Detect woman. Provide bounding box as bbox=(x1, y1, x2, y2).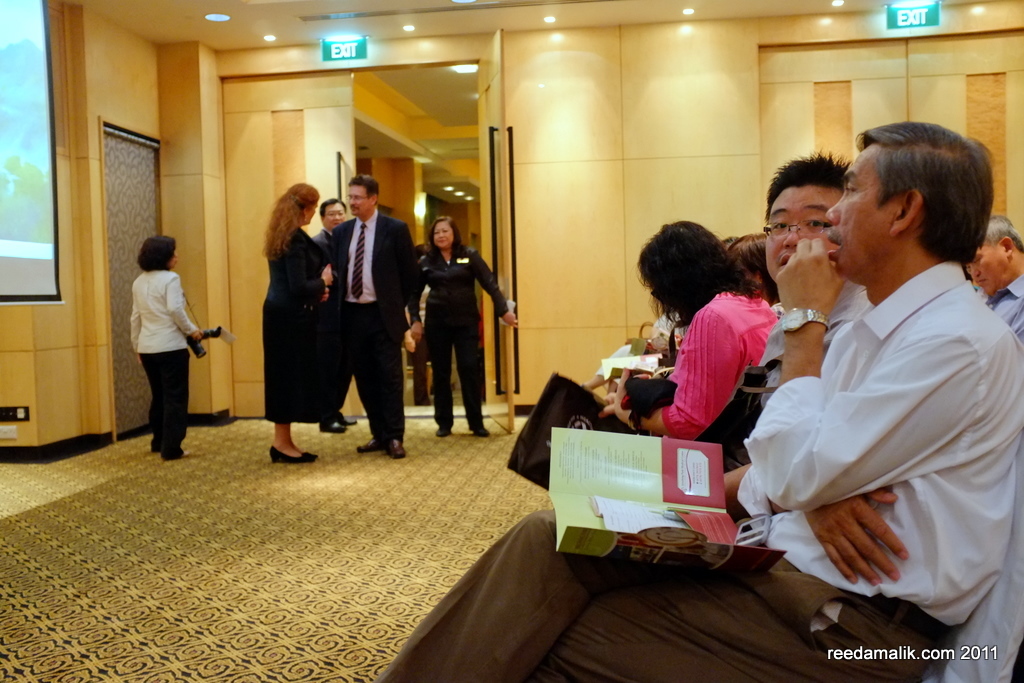
bbox=(128, 234, 205, 464).
